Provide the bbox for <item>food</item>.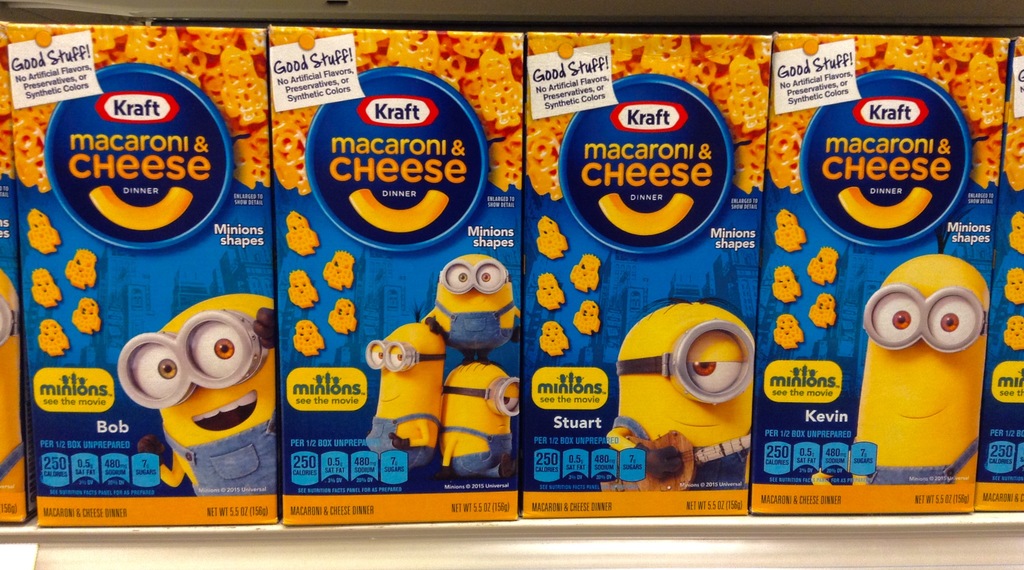
l=1004, t=267, r=1023, b=305.
